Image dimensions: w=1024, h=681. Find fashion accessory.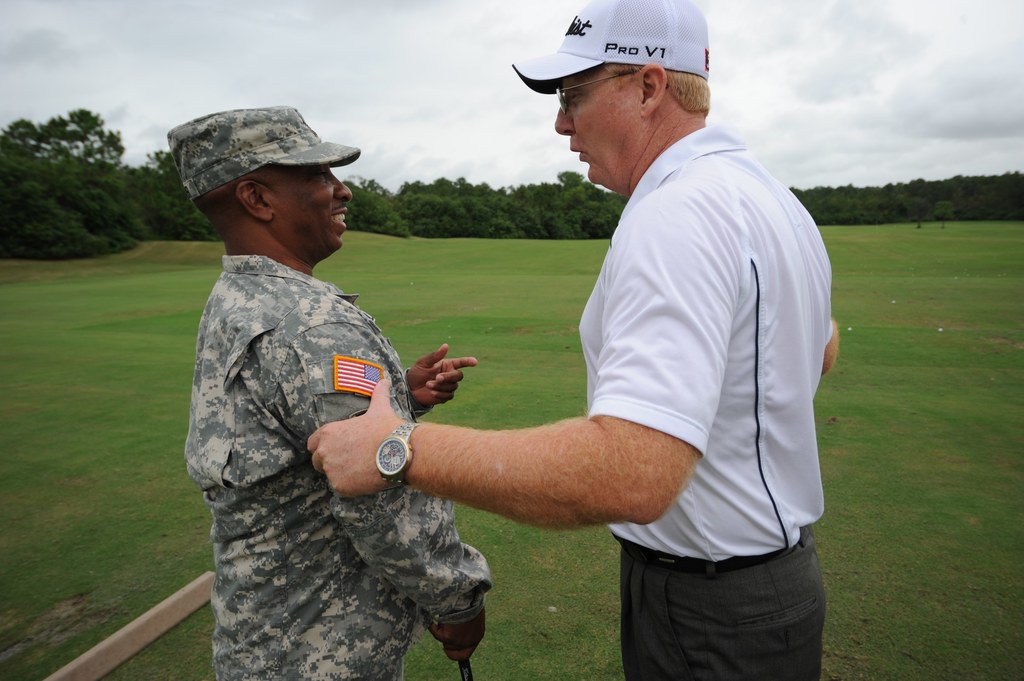
{"x1": 556, "y1": 74, "x2": 646, "y2": 113}.
